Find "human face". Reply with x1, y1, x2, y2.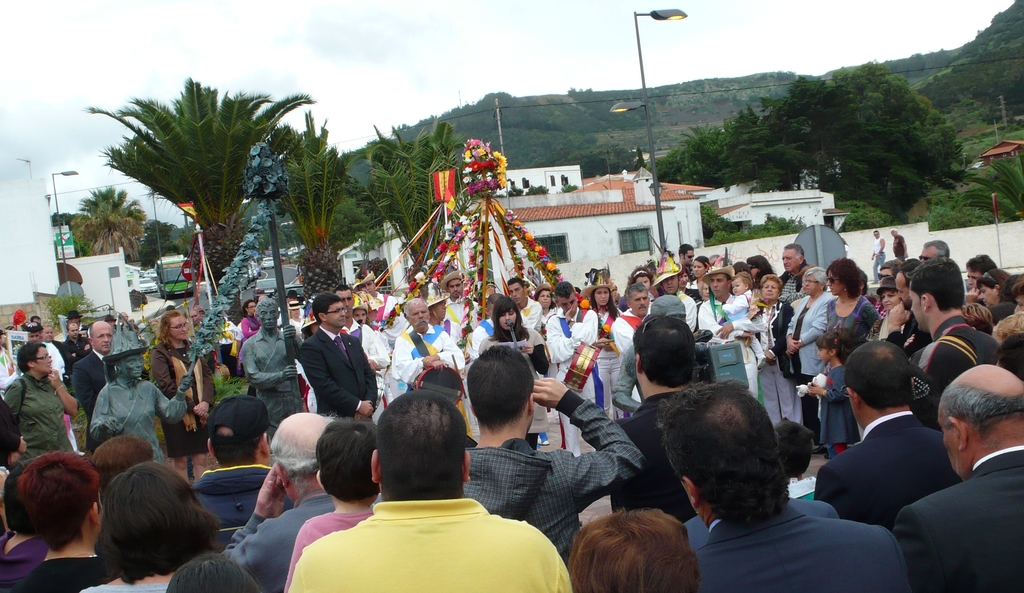
710, 276, 729, 299.
